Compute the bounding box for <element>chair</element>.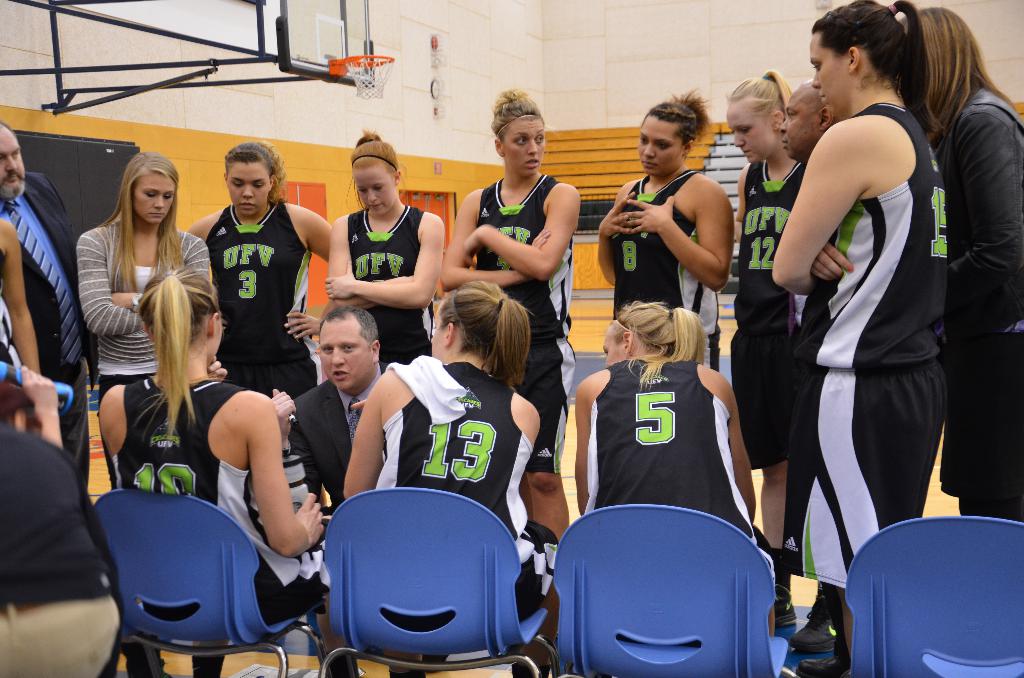
rect(550, 506, 803, 677).
